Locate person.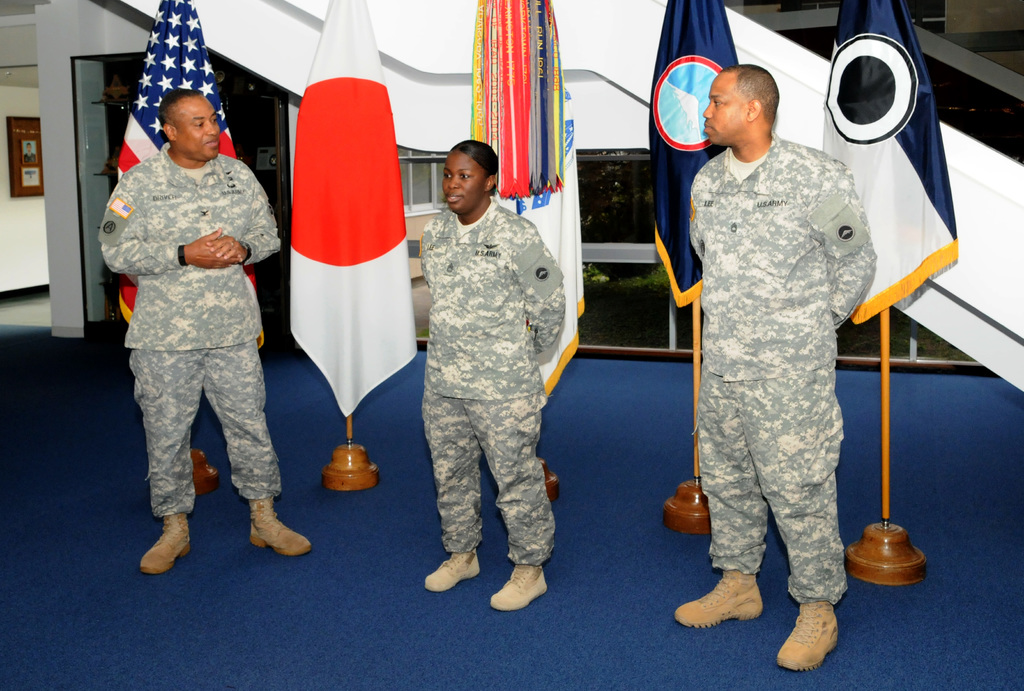
Bounding box: detection(675, 31, 894, 663).
